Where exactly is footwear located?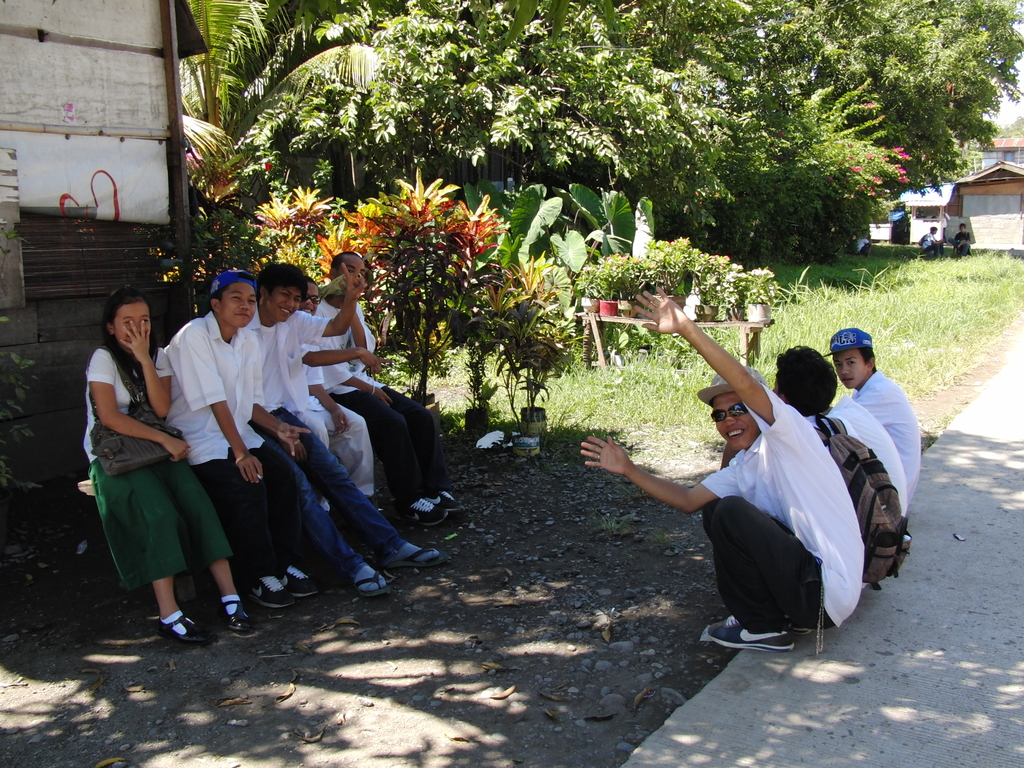
Its bounding box is rect(156, 610, 209, 641).
